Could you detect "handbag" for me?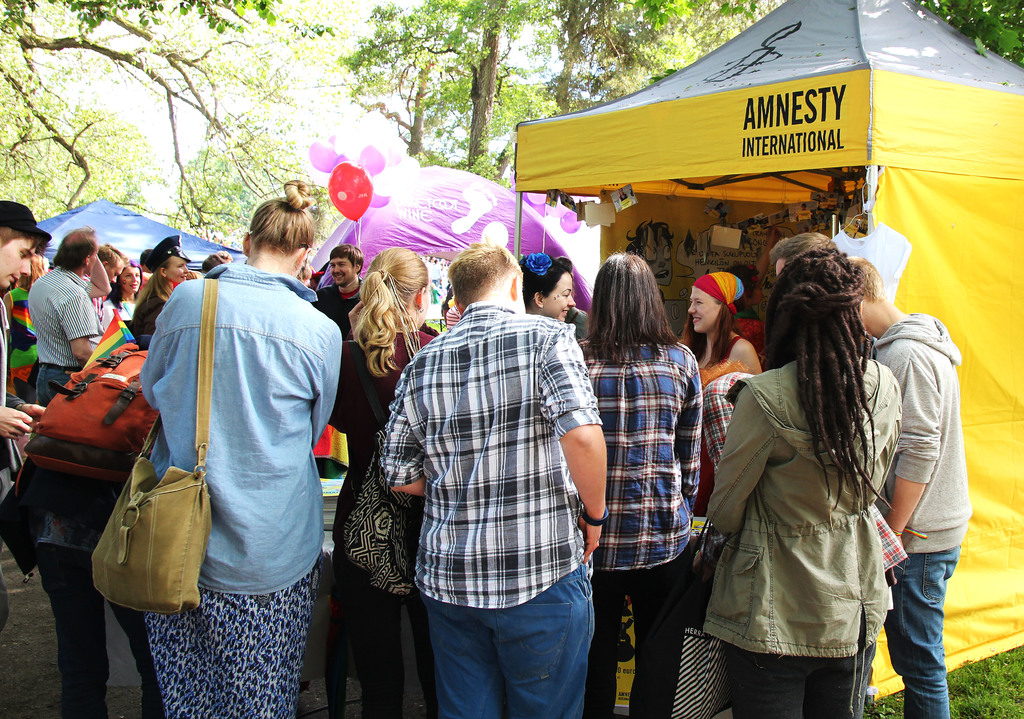
Detection result: <bbox>90, 279, 213, 615</bbox>.
